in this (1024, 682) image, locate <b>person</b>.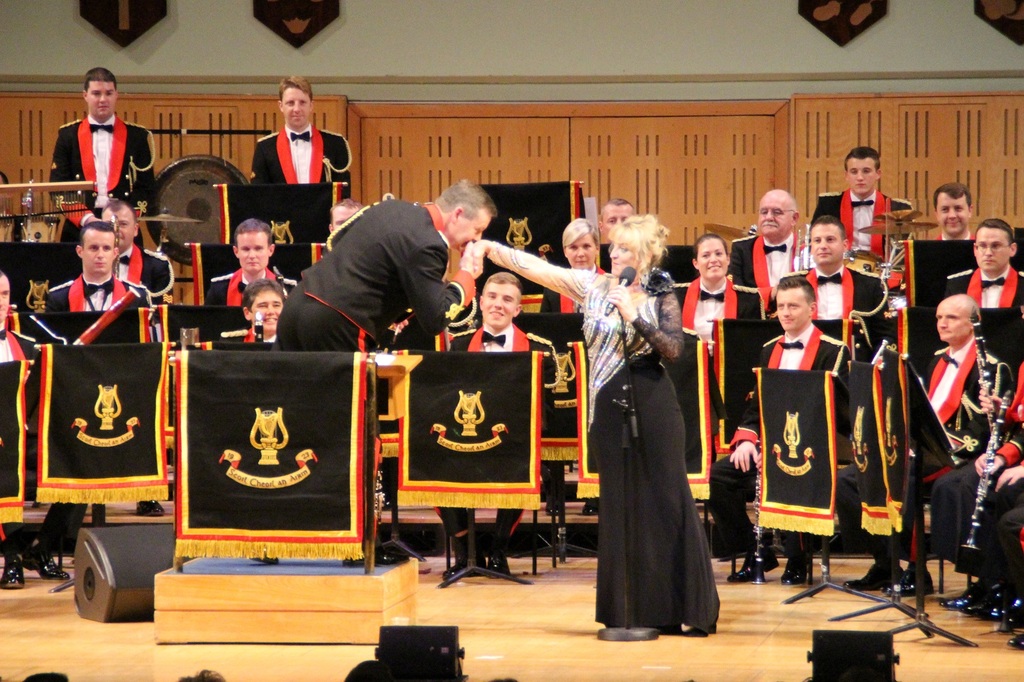
Bounding box: 268,183,490,567.
